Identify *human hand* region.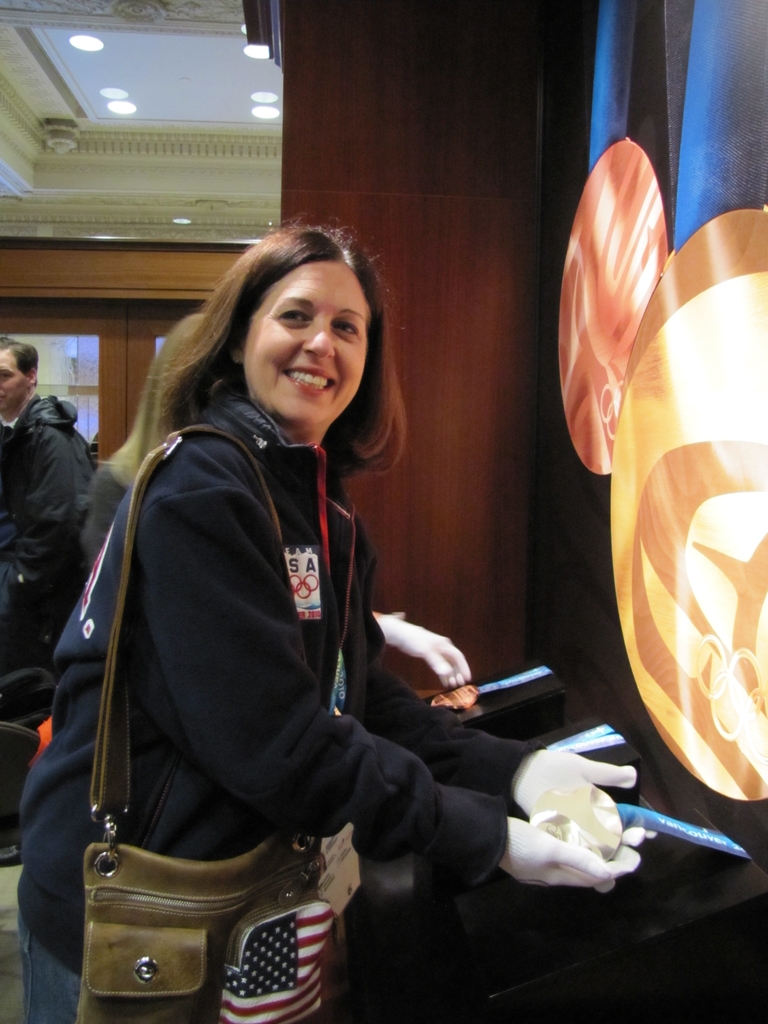
Region: bbox=(398, 627, 472, 691).
